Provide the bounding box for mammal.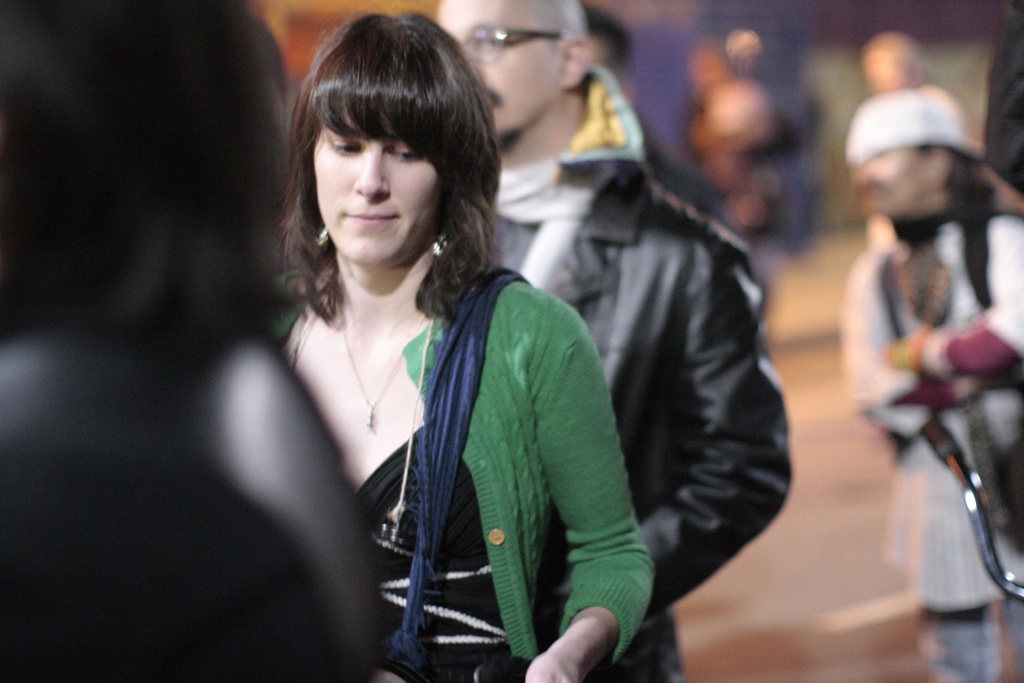
select_region(0, 0, 391, 682).
